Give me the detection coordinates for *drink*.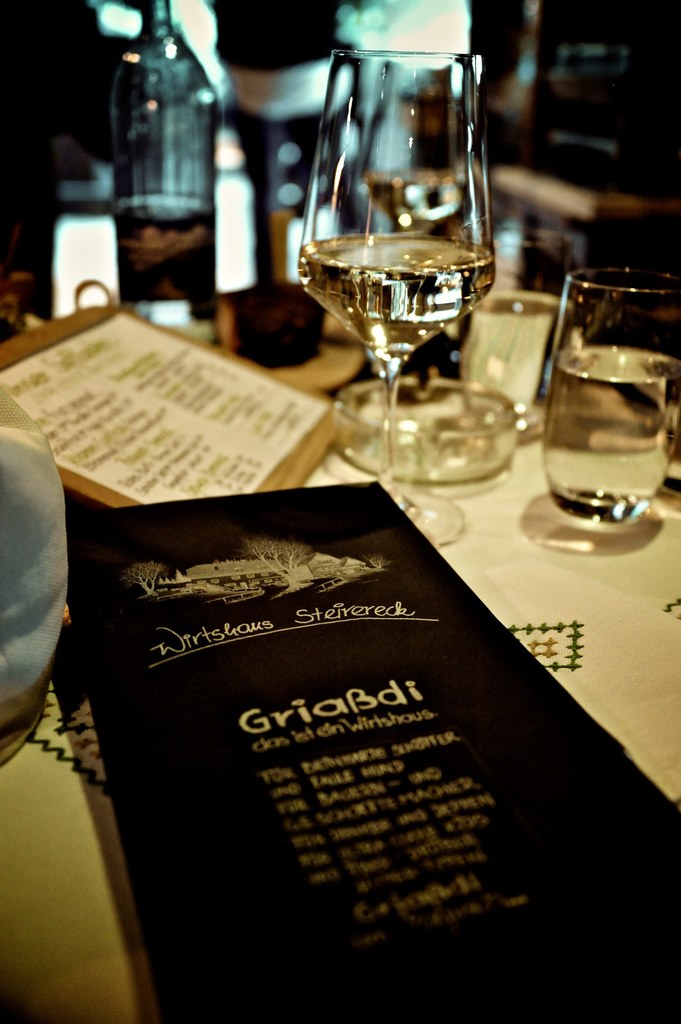
[101,0,237,296].
